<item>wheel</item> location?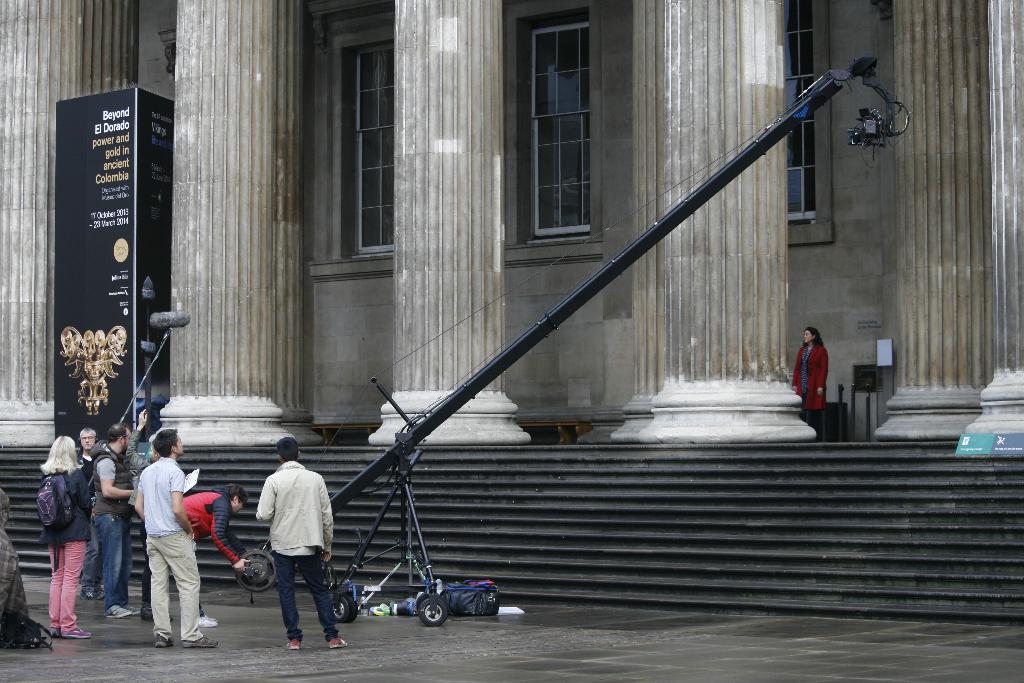
332/595/357/621
